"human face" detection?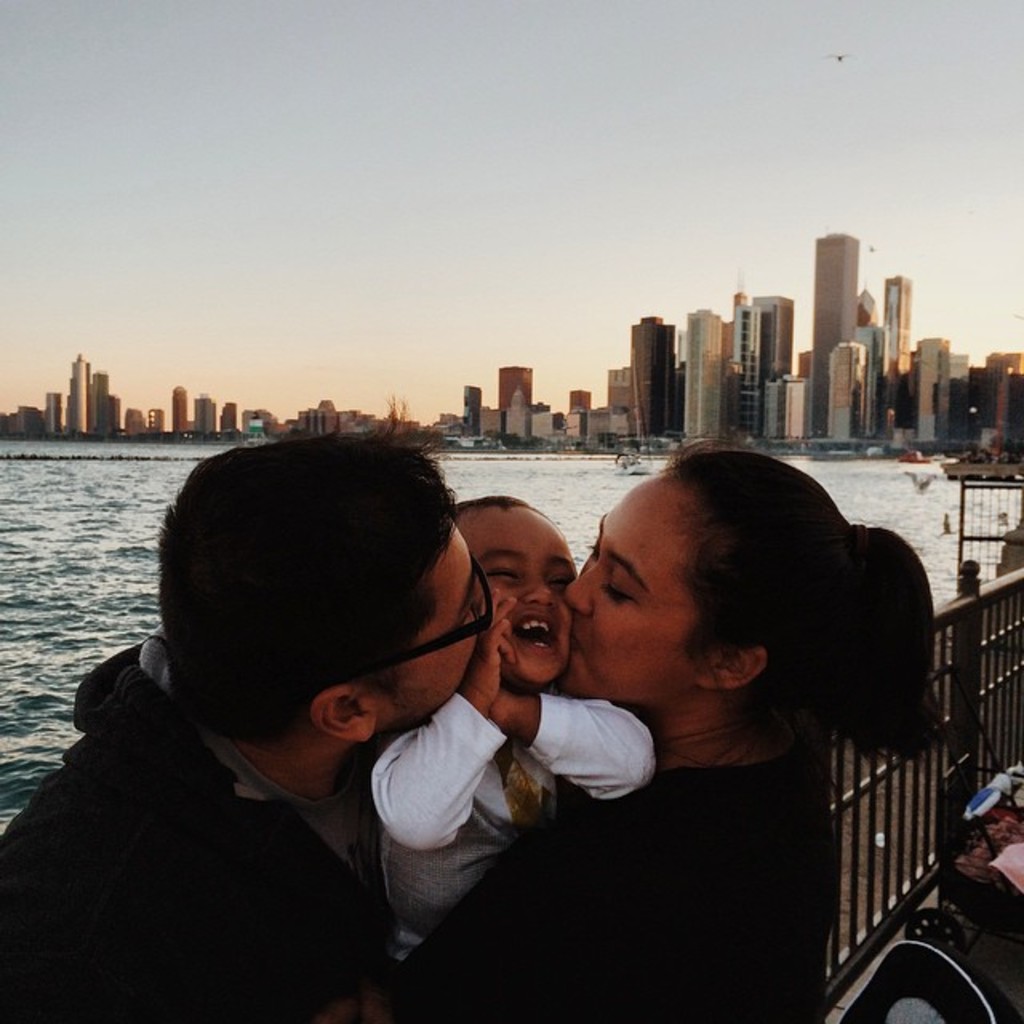
bbox=[458, 512, 578, 683]
